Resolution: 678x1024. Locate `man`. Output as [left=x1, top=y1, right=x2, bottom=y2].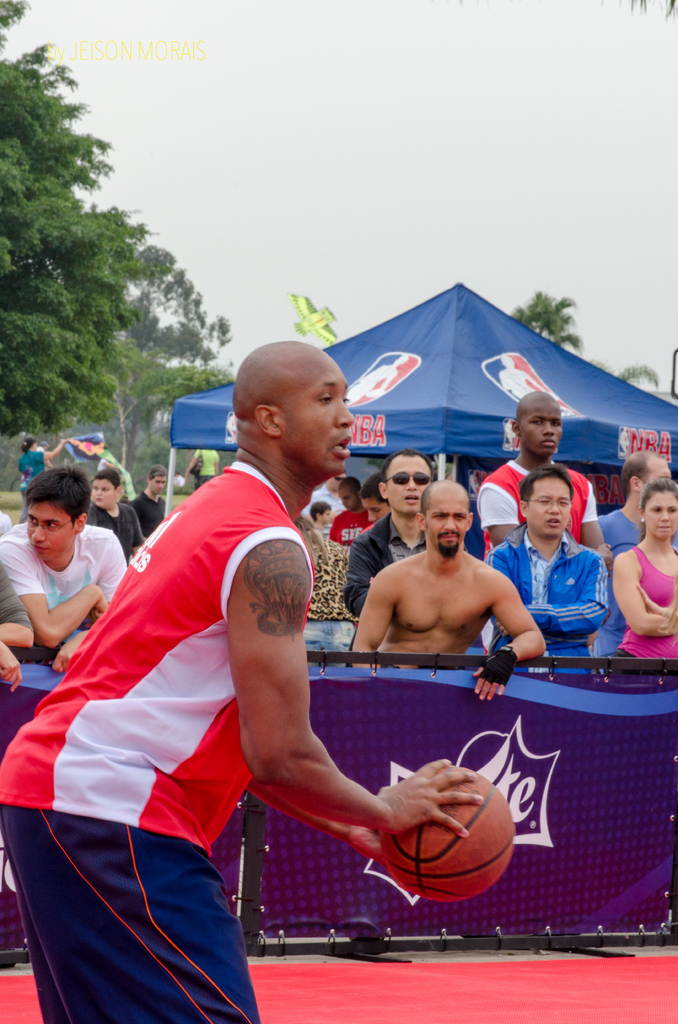
[left=3, top=470, right=142, bottom=660].
